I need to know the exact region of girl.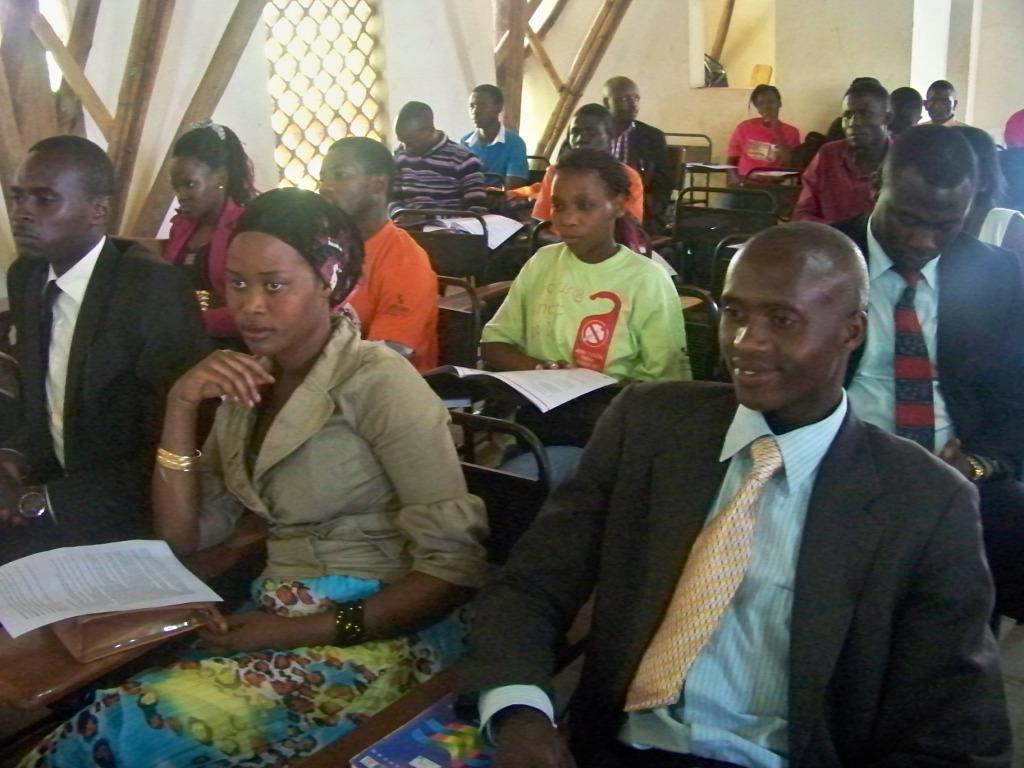
Region: box(160, 123, 254, 341).
